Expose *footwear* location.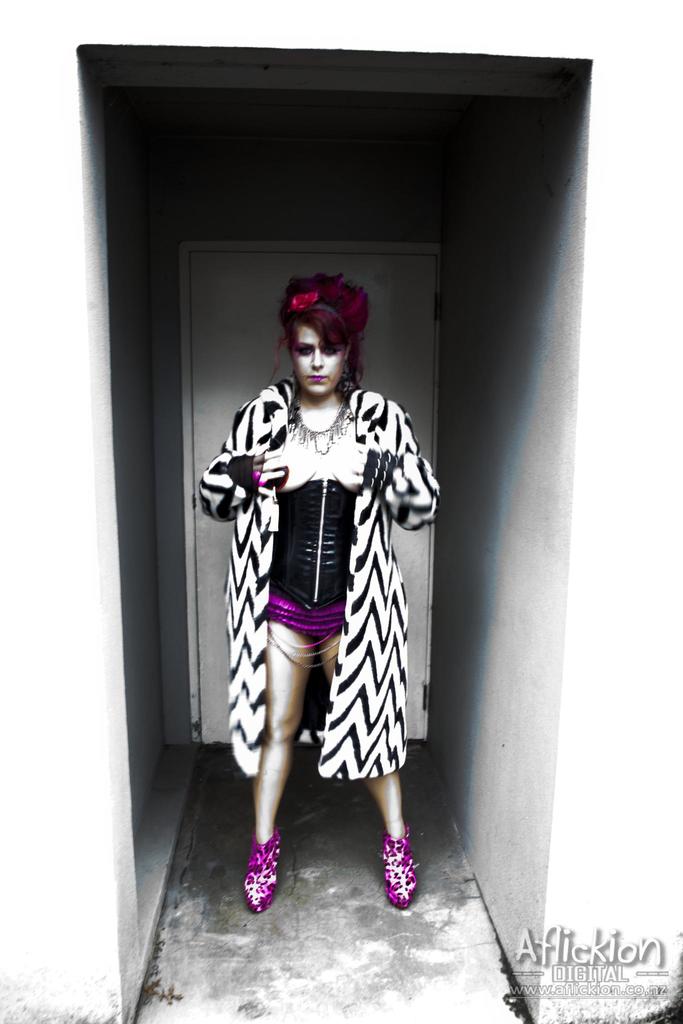
Exposed at [380,824,417,907].
